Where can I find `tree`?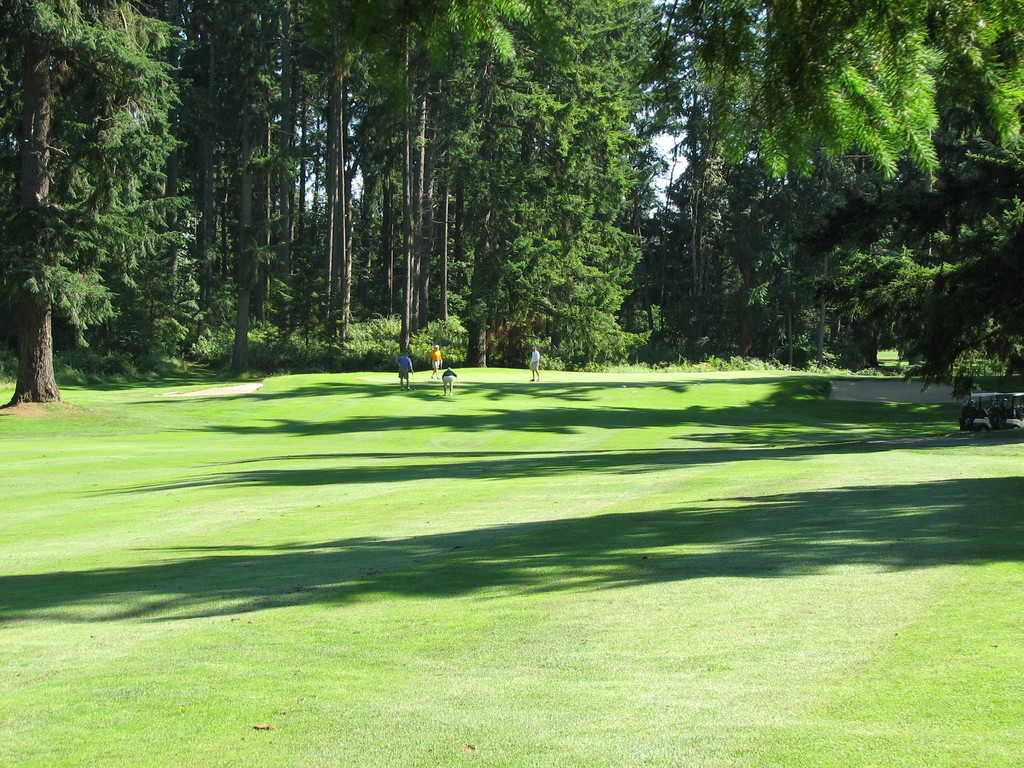
You can find it at {"x1": 644, "y1": 2, "x2": 776, "y2": 338}.
